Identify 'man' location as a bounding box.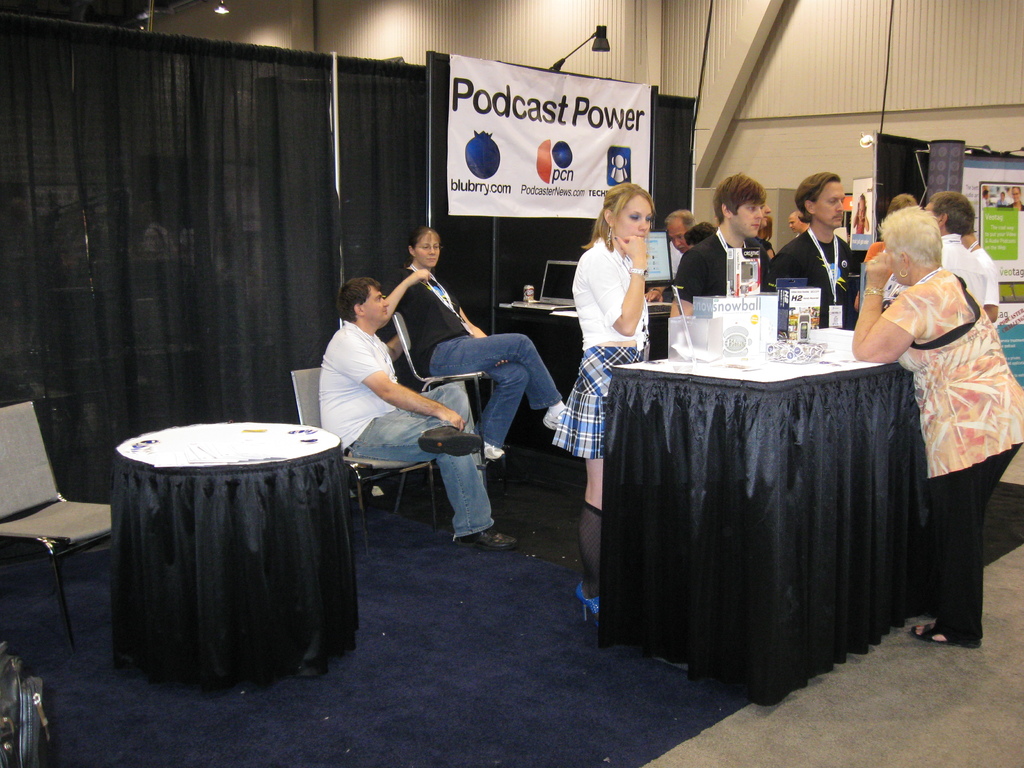
locate(932, 184, 1007, 329).
